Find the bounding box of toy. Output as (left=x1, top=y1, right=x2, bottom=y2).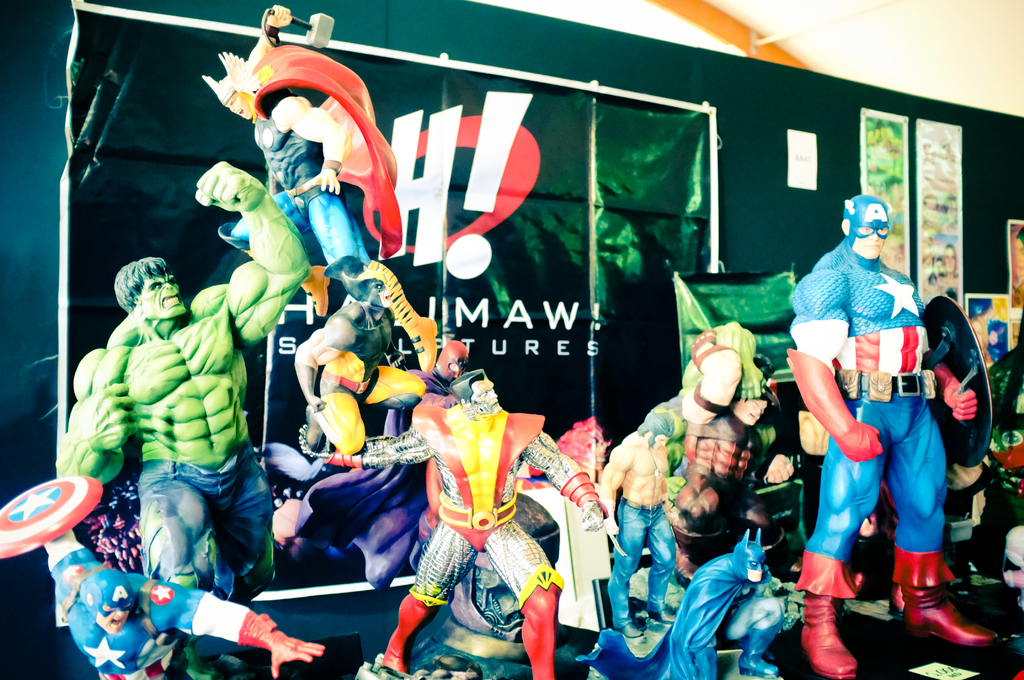
(left=573, top=524, right=801, bottom=679).
